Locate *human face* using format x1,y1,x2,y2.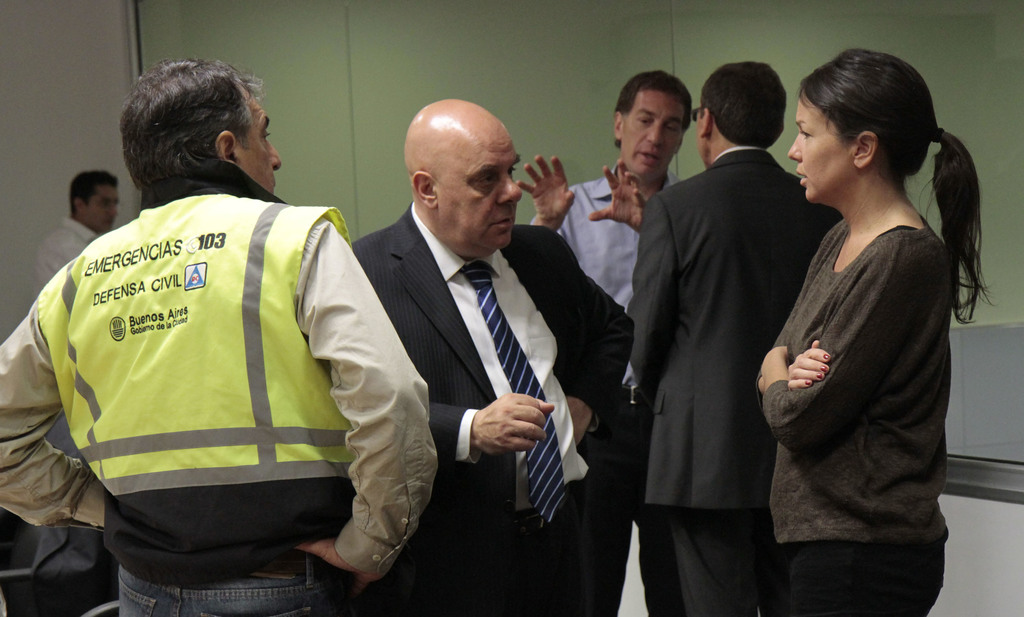
619,89,687,166.
